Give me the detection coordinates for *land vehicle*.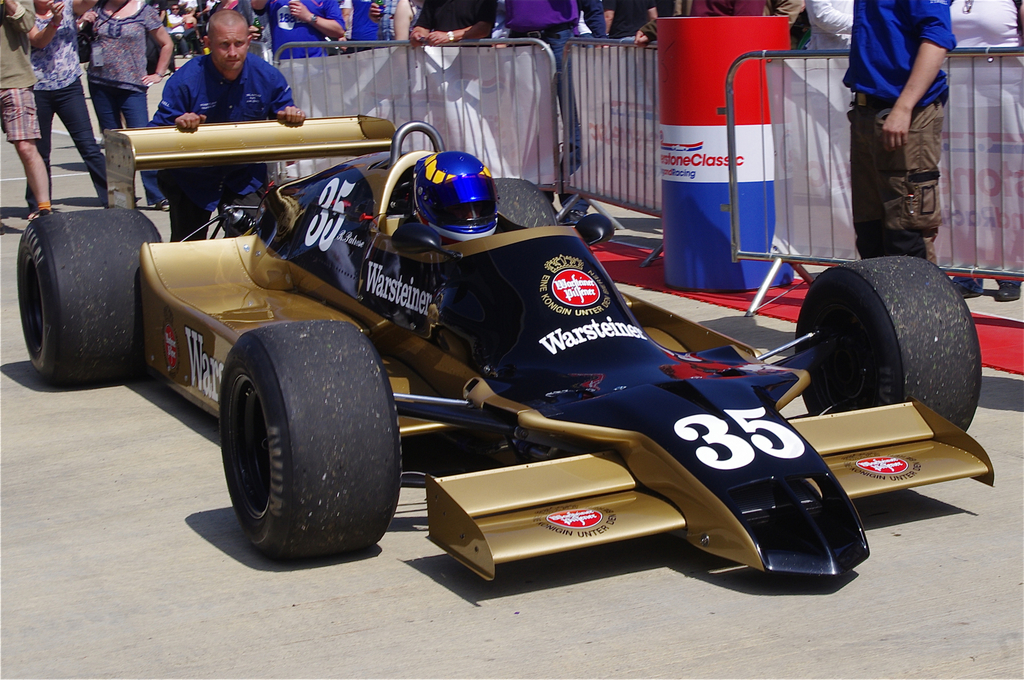
select_region(12, 111, 996, 578).
